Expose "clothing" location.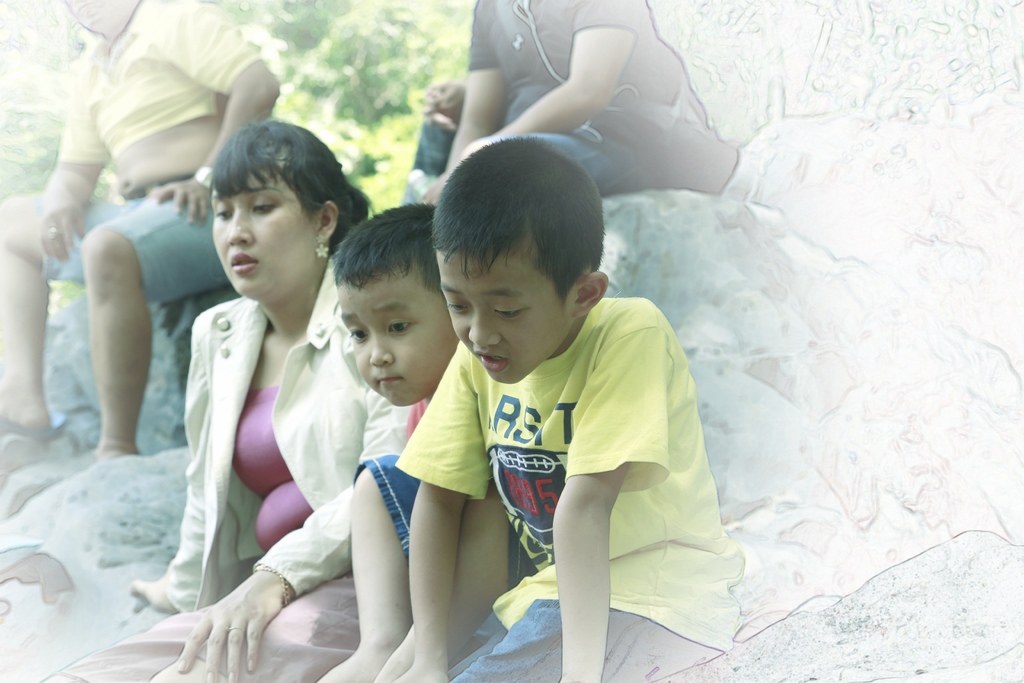
Exposed at bbox(418, 0, 739, 201).
